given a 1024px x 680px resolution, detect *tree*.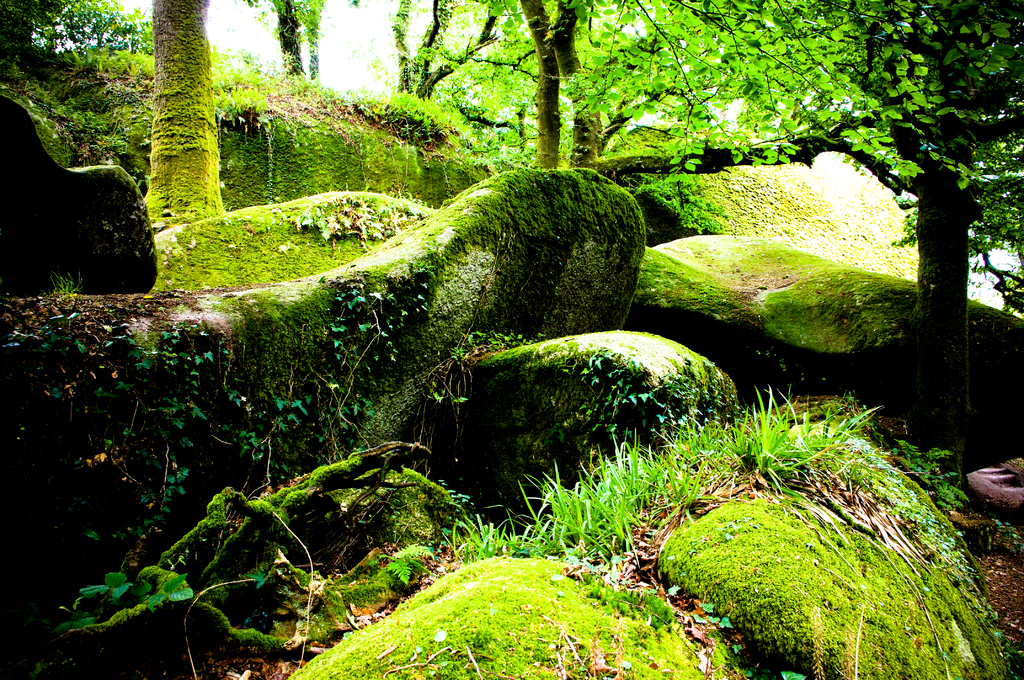
pyautogui.locateOnScreen(144, 4, 229, 210).
